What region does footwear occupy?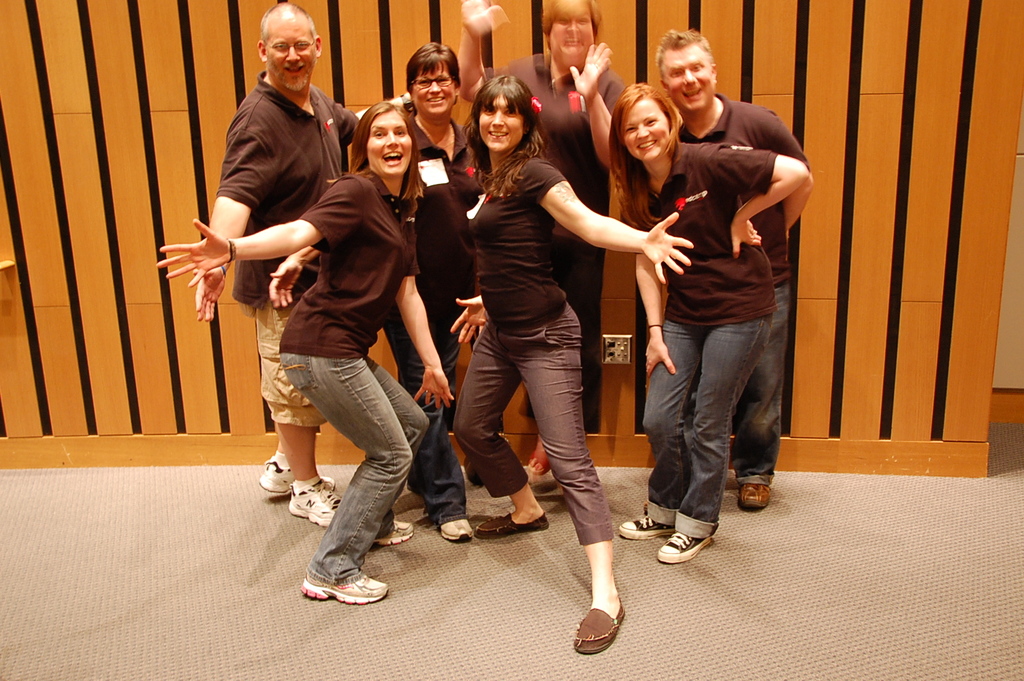
{"x1": 289, "y1": 471, "x2": 339, "y2": 523}.
